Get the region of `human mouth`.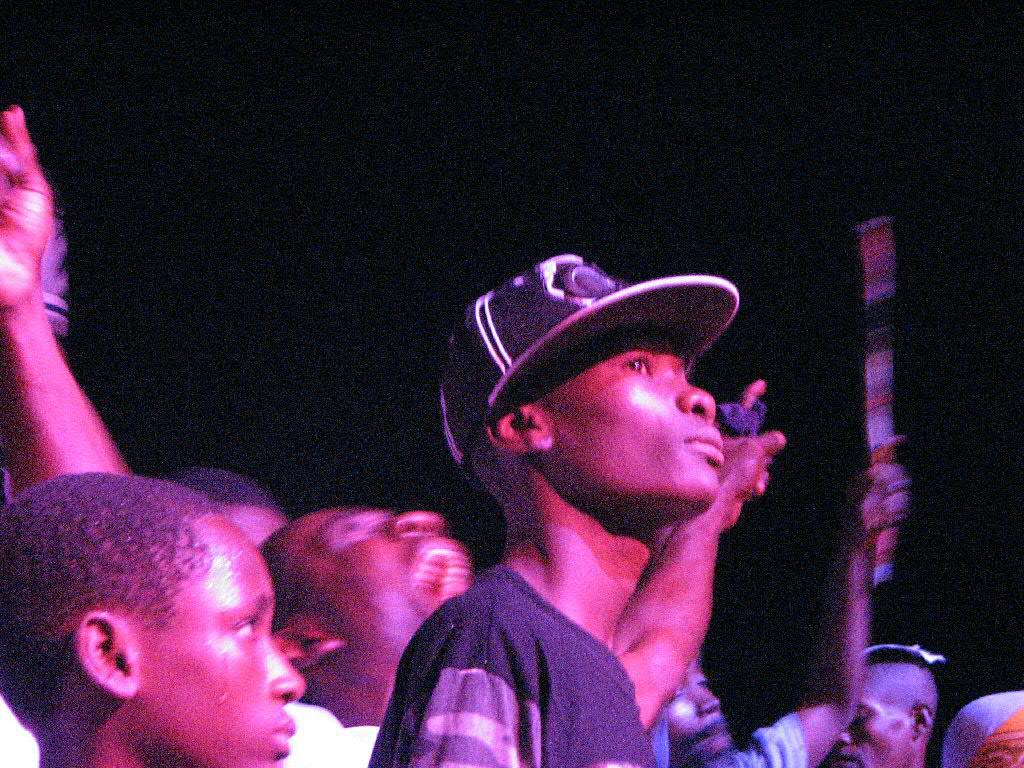
[left=829, top=746, right=863, bottom=767].
